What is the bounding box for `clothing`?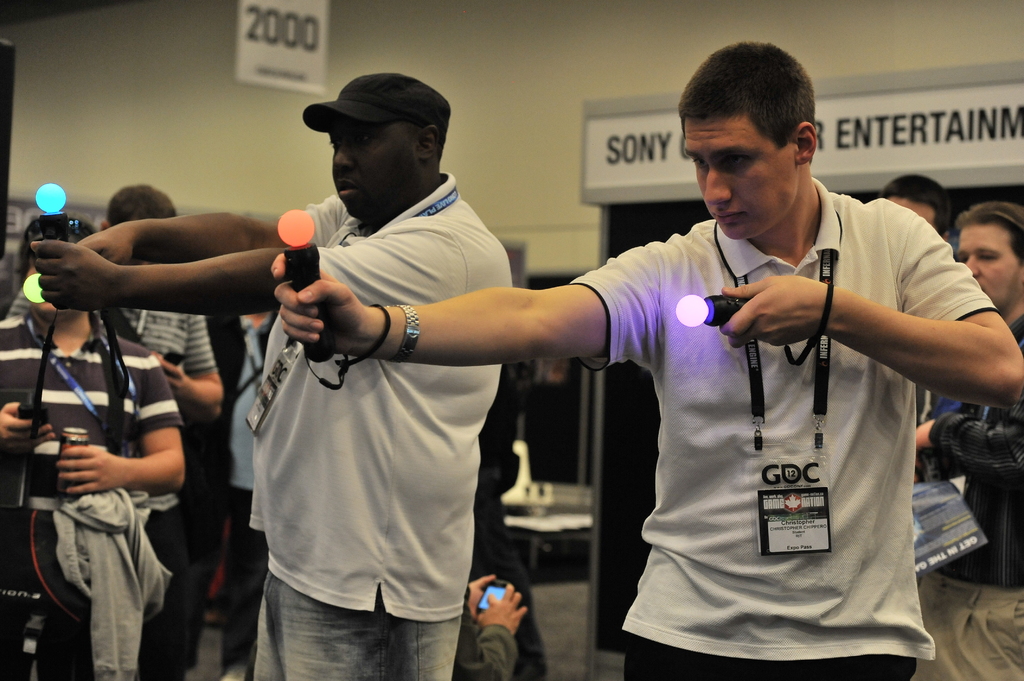
left=918, top=380, right=970, bottom=424.
